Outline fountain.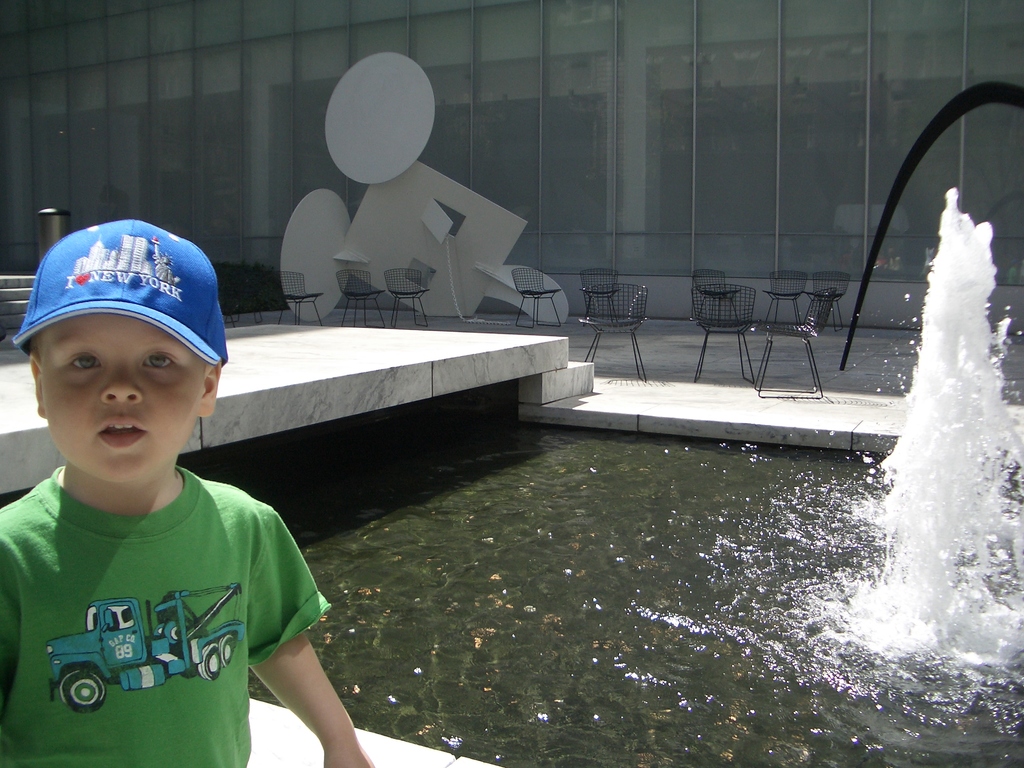
Outline: 826, 81, 1023, 721.
